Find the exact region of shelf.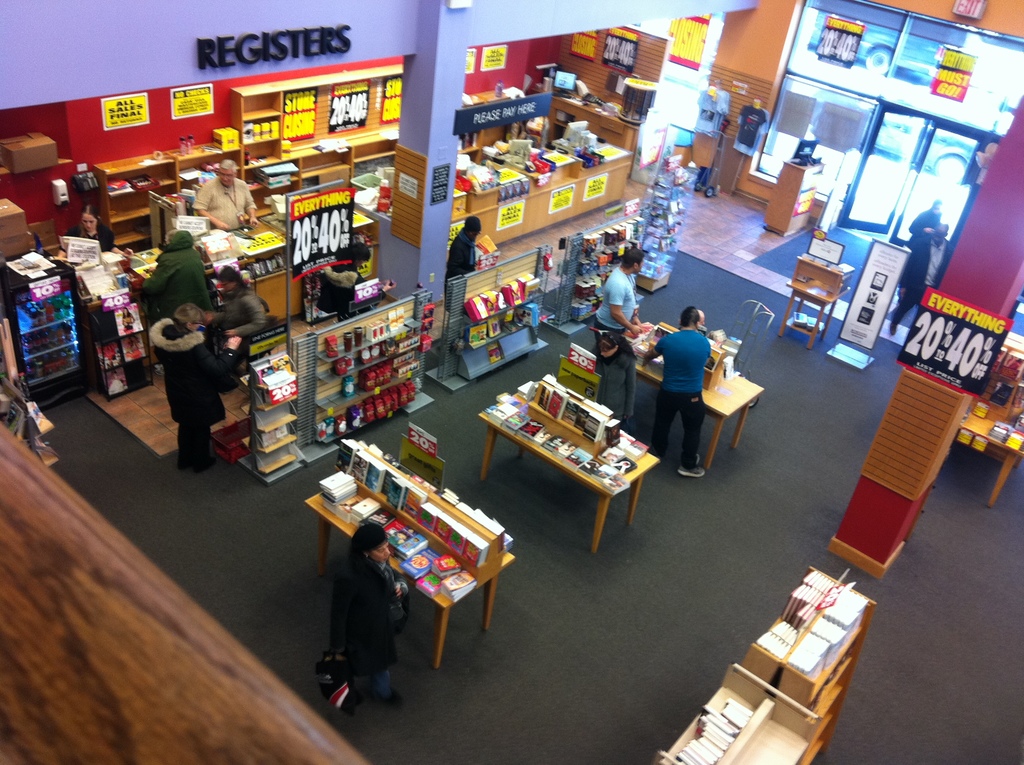
Exact region: bbox=[564, 208, 645, 325].
